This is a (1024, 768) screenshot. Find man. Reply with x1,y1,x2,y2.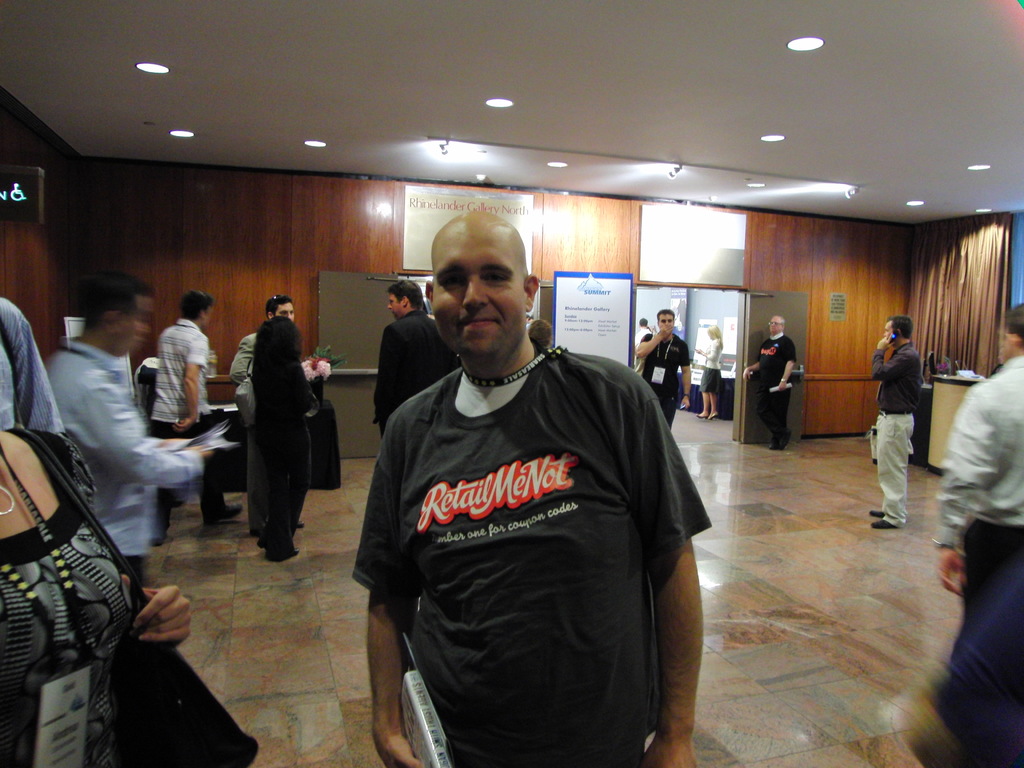
932,300,1023,652.
